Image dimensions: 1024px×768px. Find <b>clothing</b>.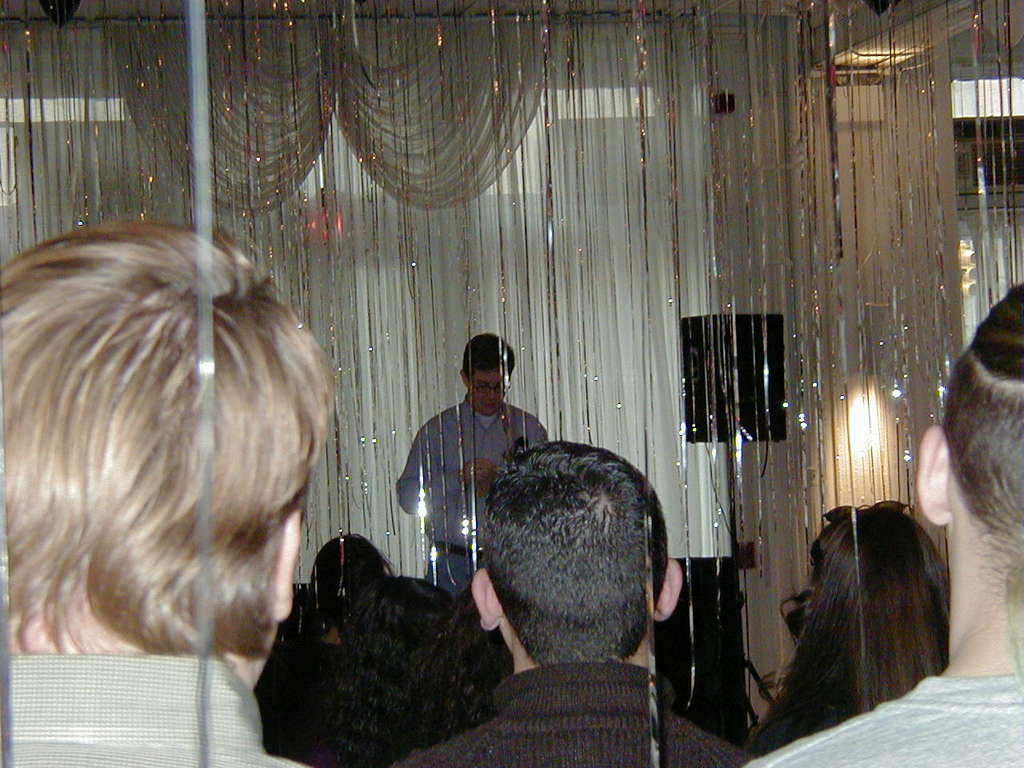
box(0, 652, 310, 767).
